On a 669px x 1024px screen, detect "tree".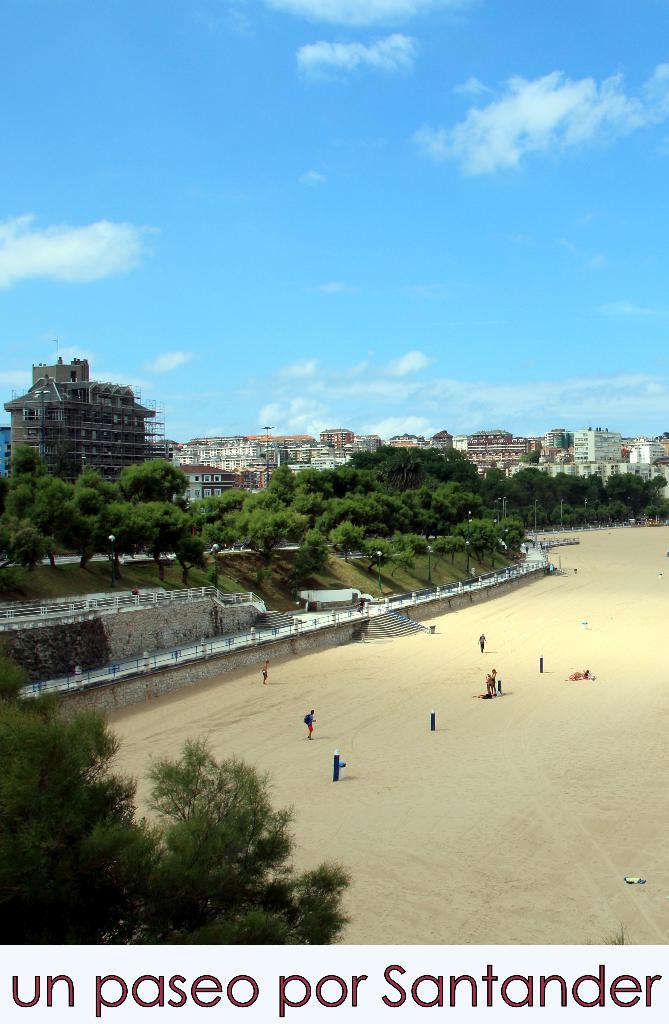
locate(194, 492, 254, 548).
